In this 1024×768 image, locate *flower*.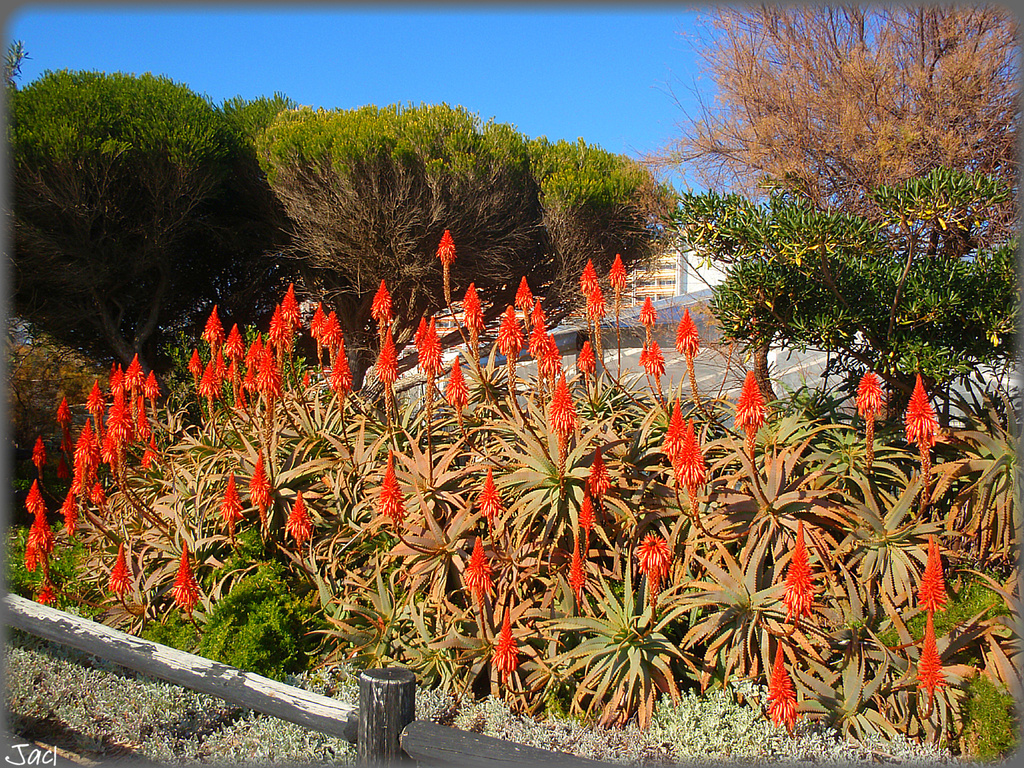
Bounding box: {"left": 367, "top": 284, "right": 391, "bottom": 320}.
